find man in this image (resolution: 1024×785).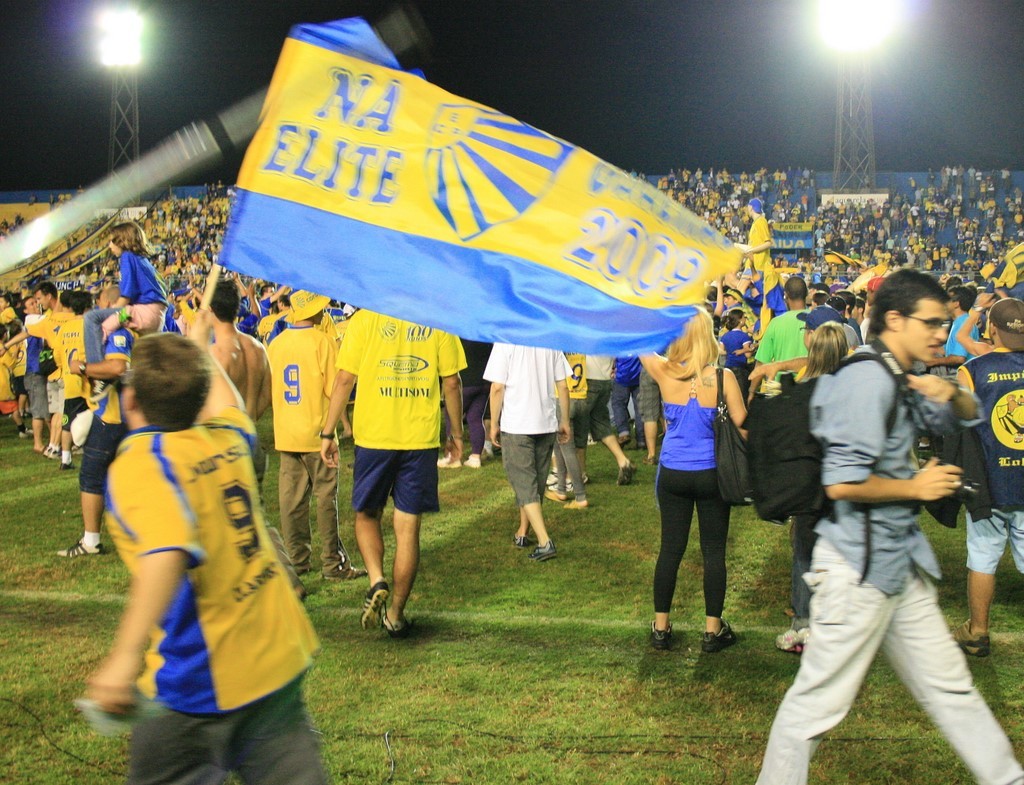
[58,282,126,558].
